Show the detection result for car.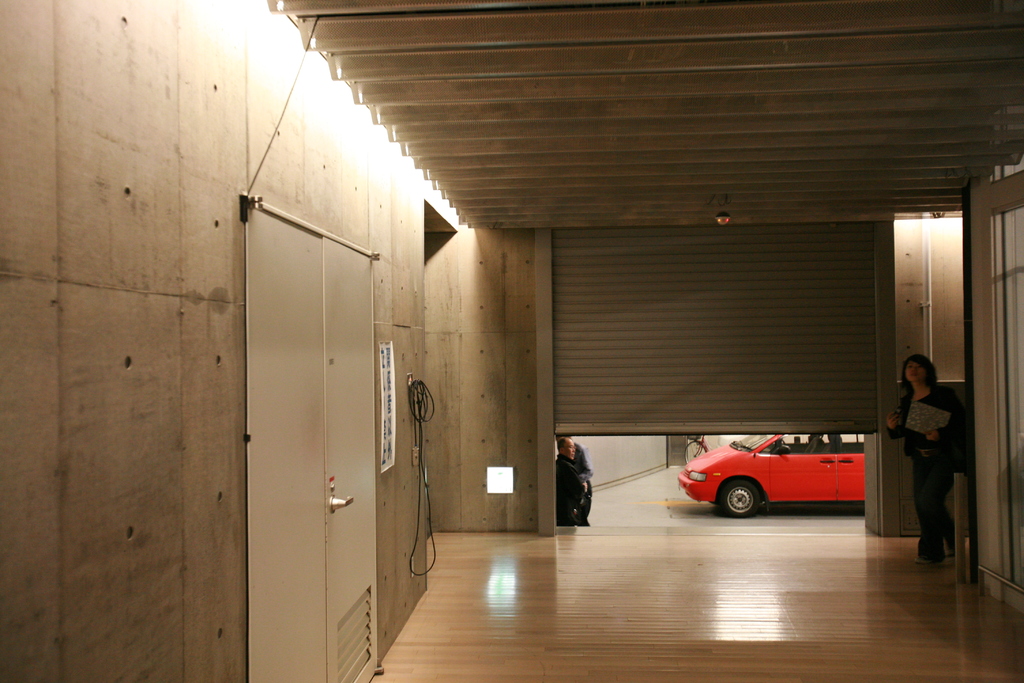
detection(676, 424, 899, 521).
